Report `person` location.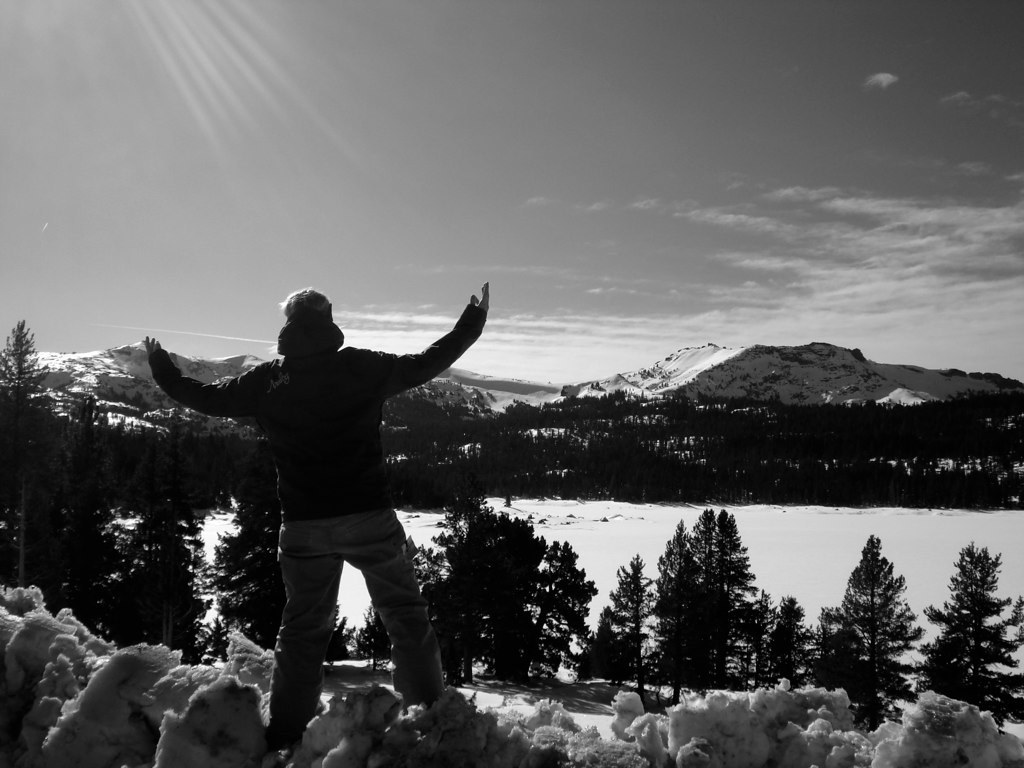
Report: (131,274,496,753).
